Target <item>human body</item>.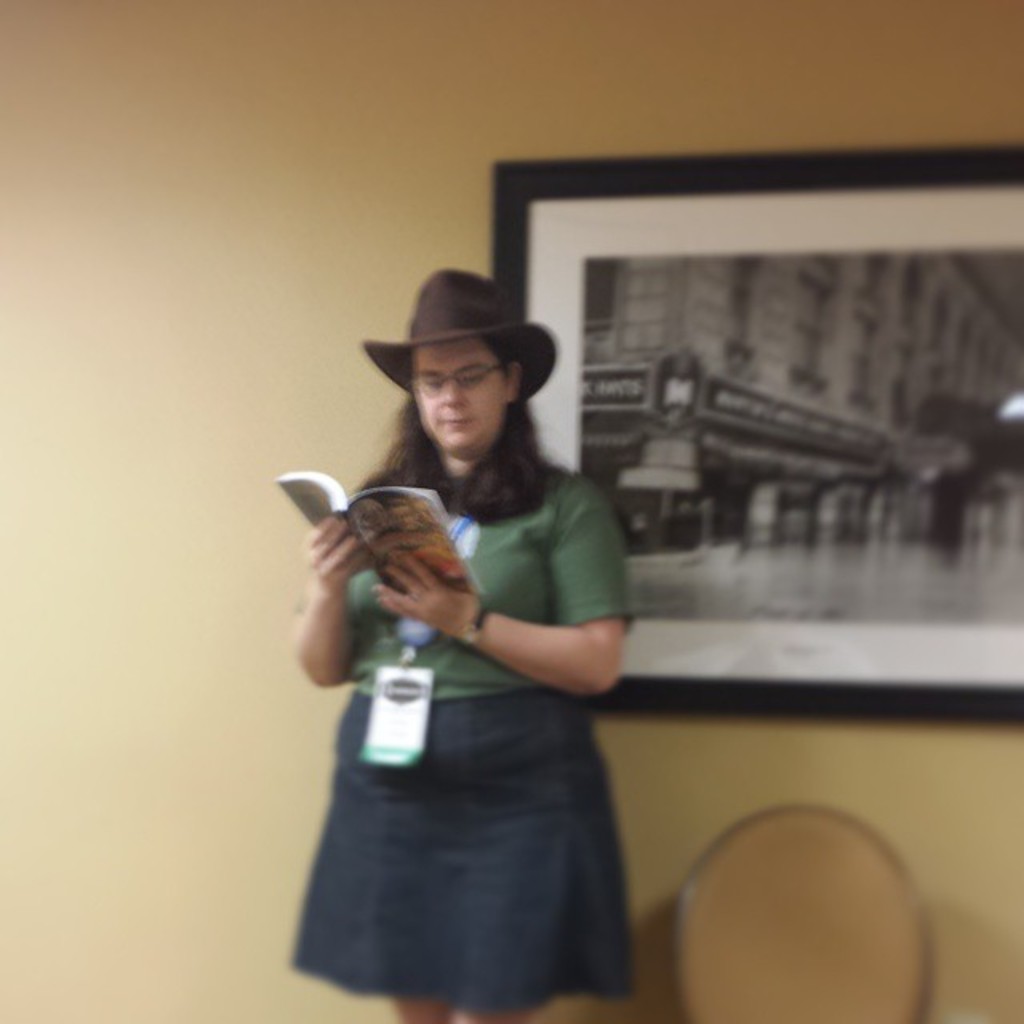
Target region: 272, 269, 643, 1018.
